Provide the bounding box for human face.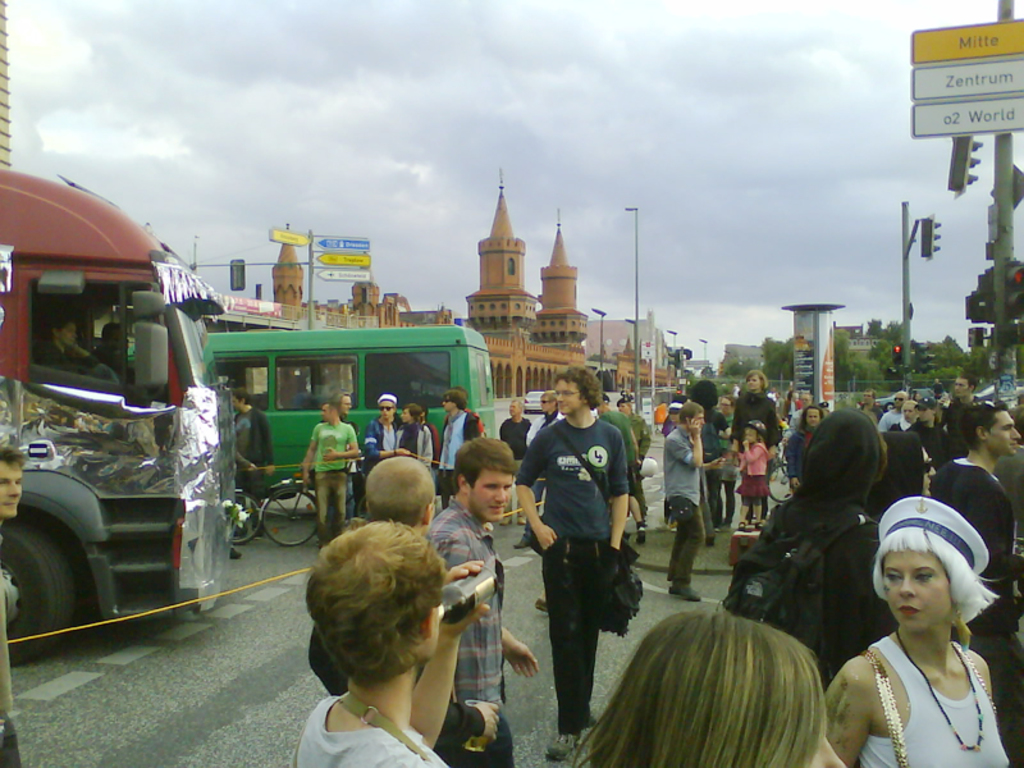
box(920, 407, 933, 424).
